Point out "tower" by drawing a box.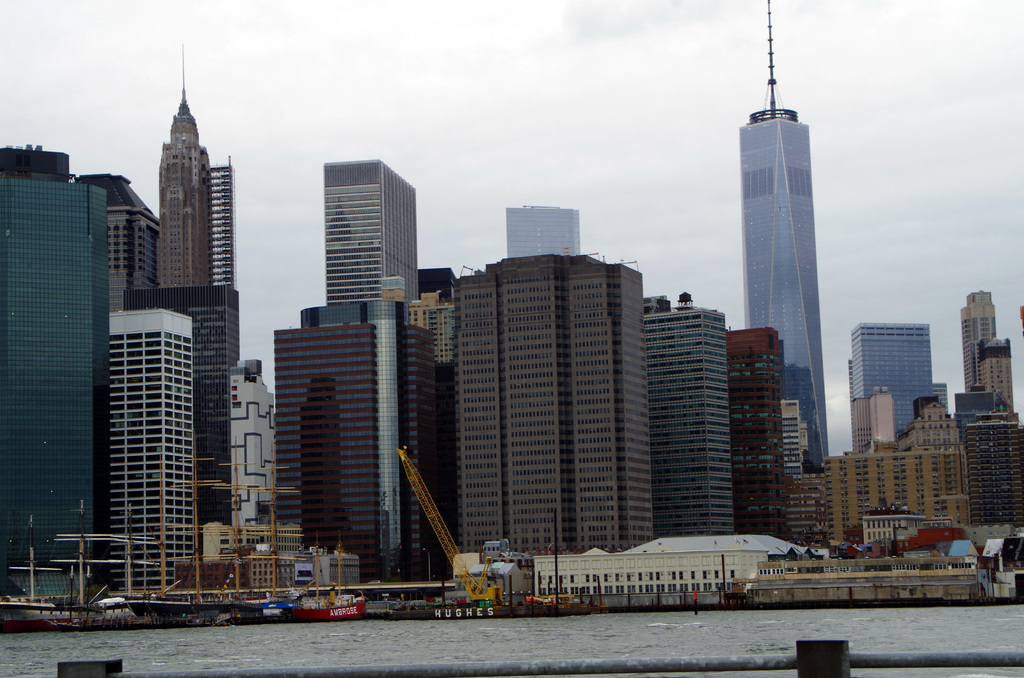
(0, 146, 107, 596).
